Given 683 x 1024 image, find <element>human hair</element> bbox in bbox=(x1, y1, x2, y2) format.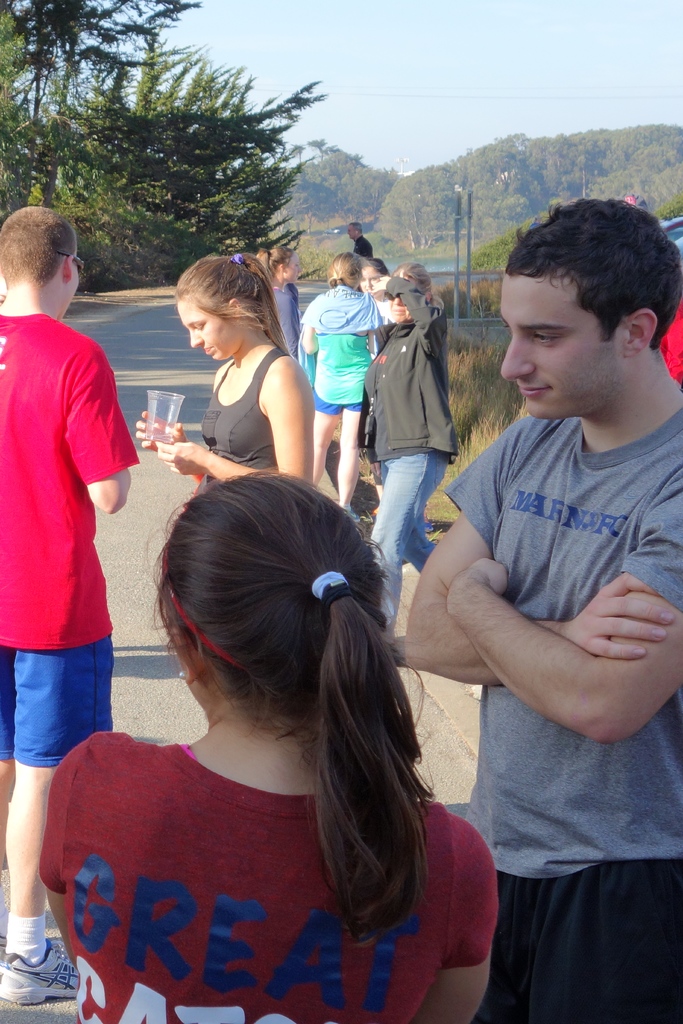
bbox=(0, 204, 76, 287).
